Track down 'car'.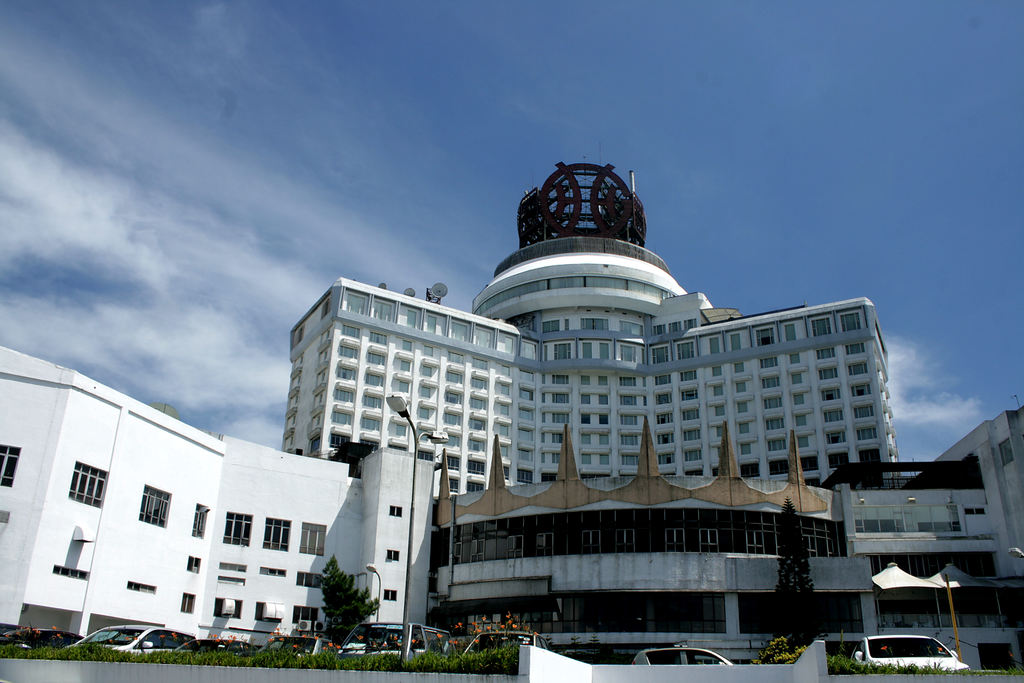
Tracked to [171,638,260,654].
